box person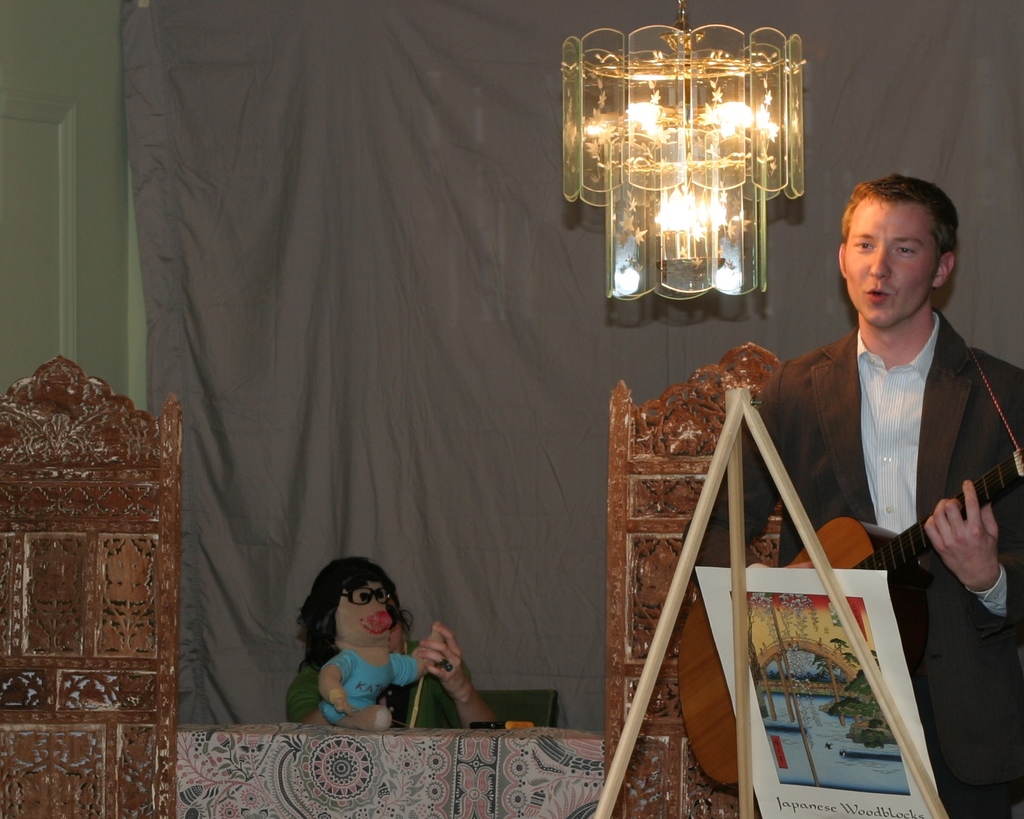
BBox(304, 563, 445, 736)
